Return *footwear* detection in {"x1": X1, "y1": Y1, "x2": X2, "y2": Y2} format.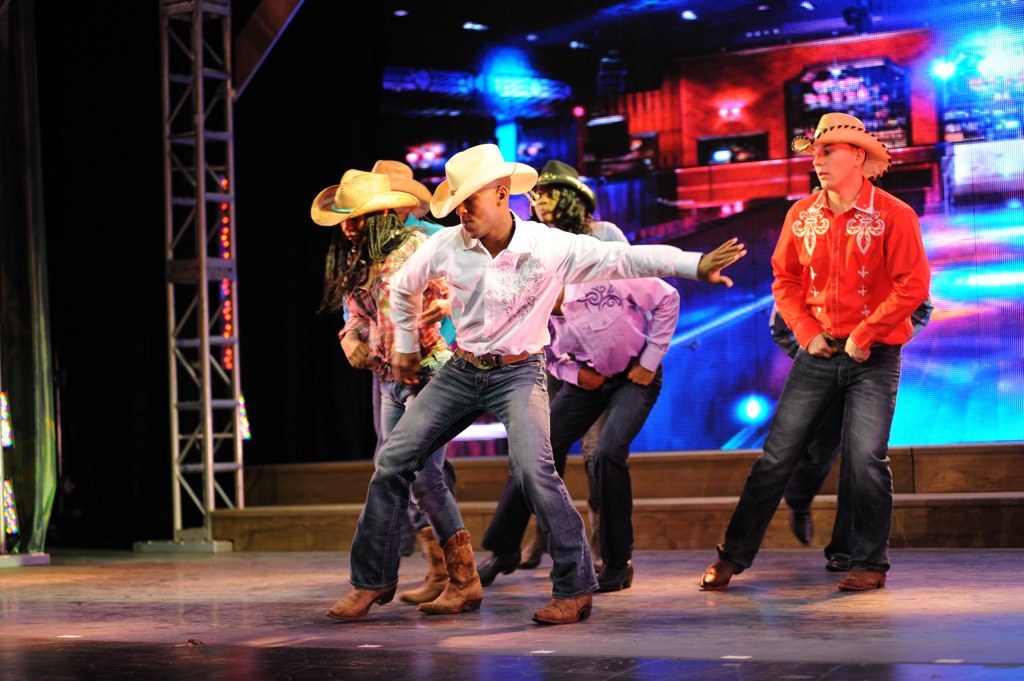
{"x1": 417, "y1": 537, "x2": 484, "y2": 627}.
